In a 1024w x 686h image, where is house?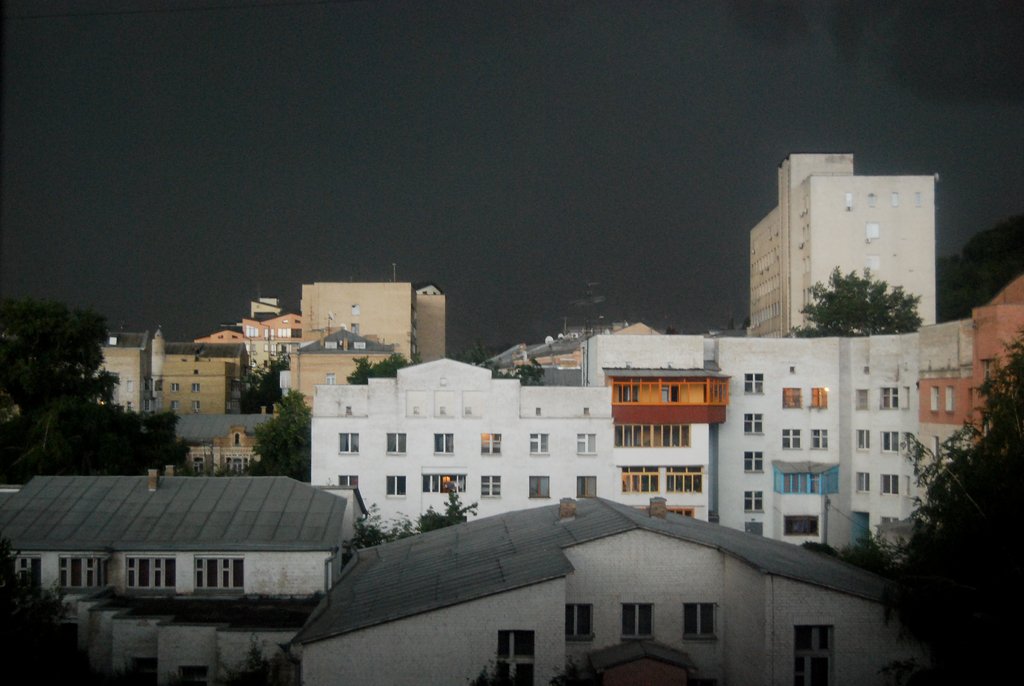
{"x1": 115, "y1": 590, "x2": 170, "y2": 678}.
